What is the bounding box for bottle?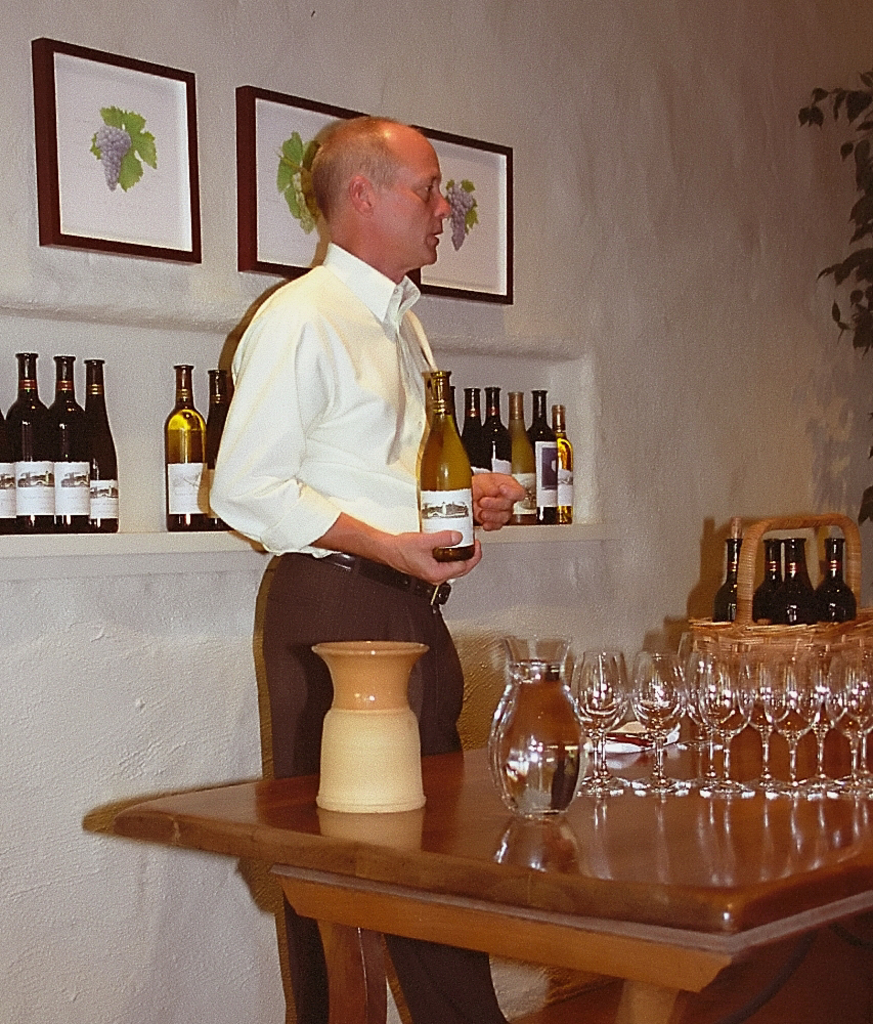
(85,357,115,529).
